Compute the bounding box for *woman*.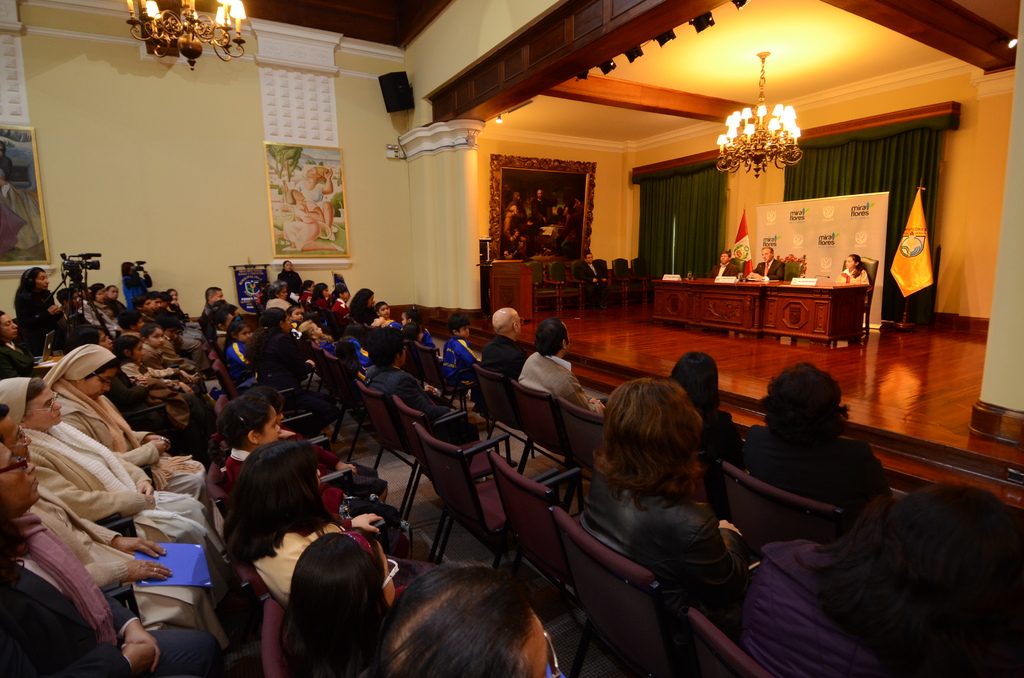
(221,435,440,604).
